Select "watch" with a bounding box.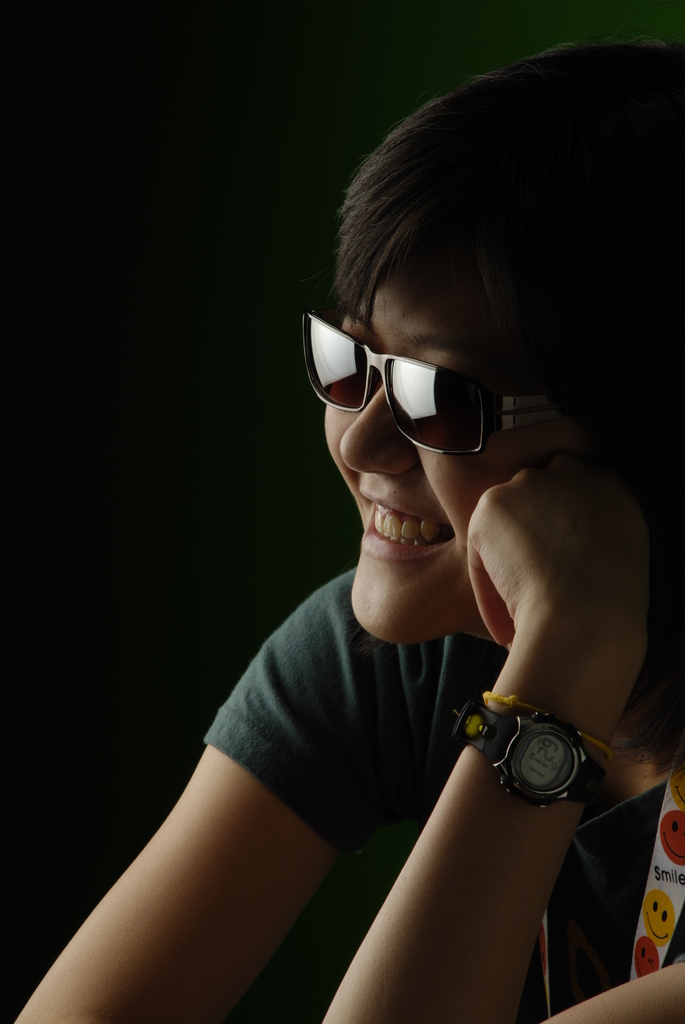
box=[467, 704, 613, 806].
